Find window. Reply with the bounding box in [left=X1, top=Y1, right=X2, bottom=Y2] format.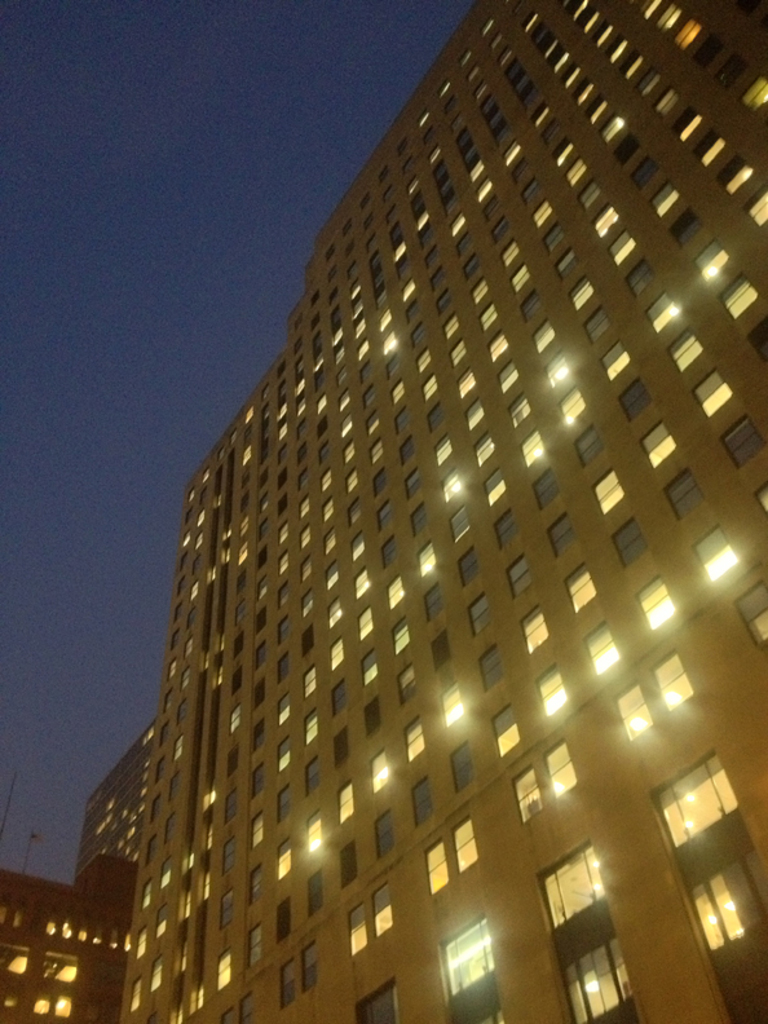
[left=326, top=604, right=341, bottom=627].
